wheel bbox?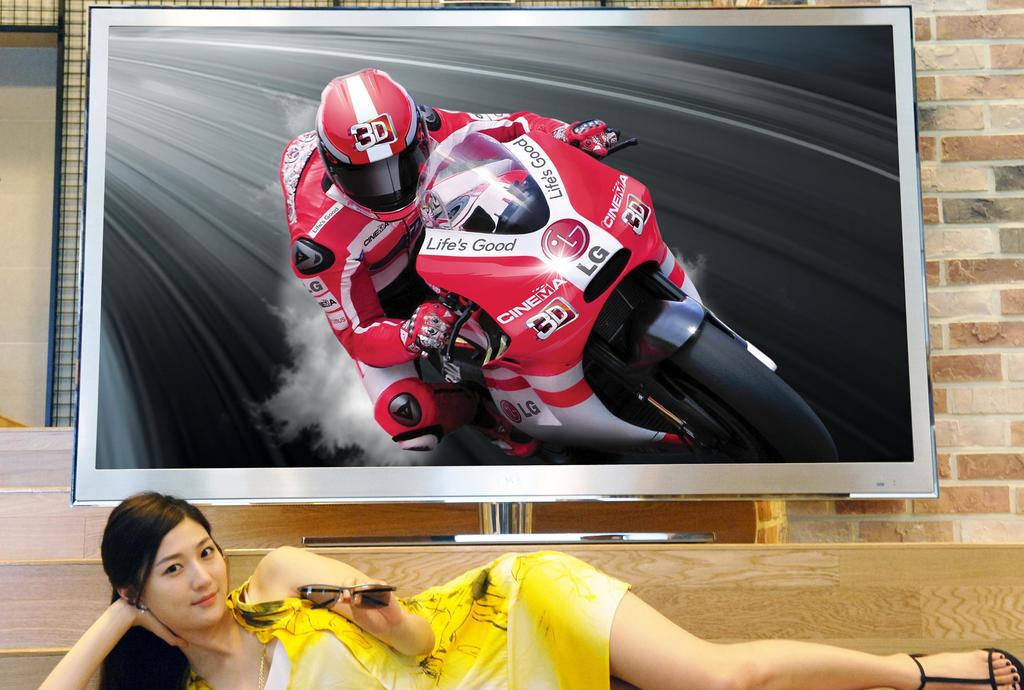
[left=649, top=321, right=835, bottom=463]
